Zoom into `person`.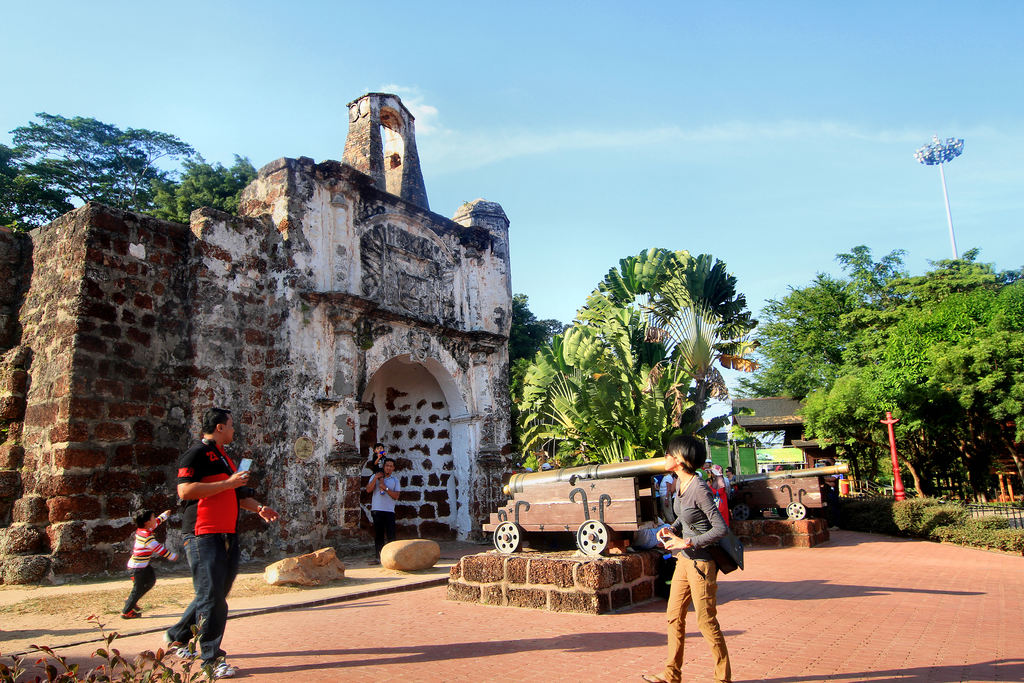
Zoom target: (left=703, top=463, right=733, bottom=528).
